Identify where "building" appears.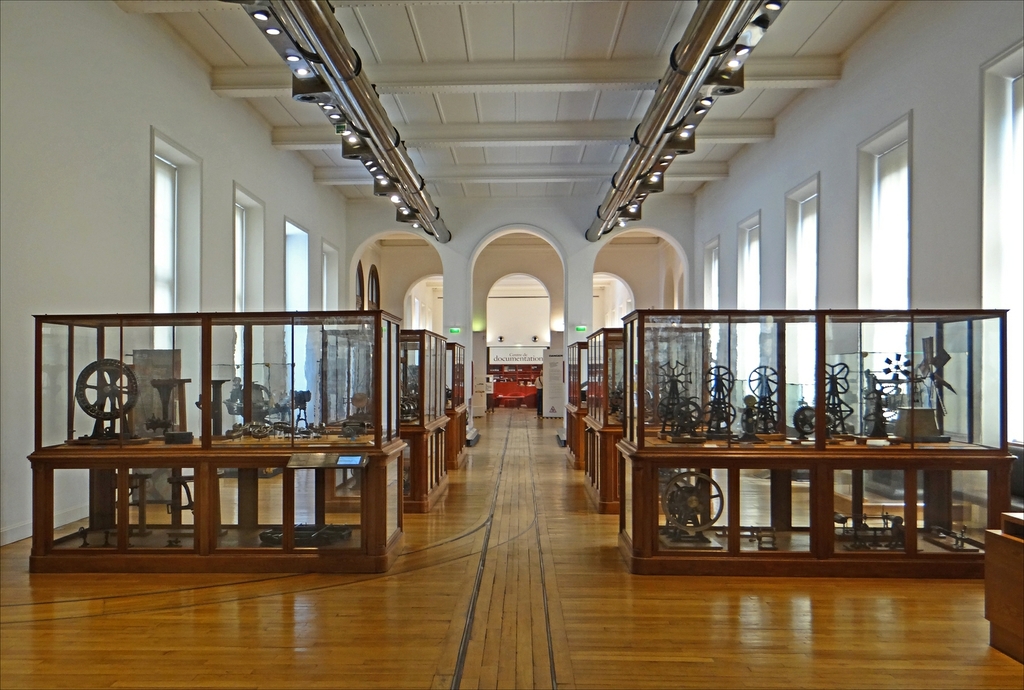
Appears at <box>0,0,1023,689</box>.
